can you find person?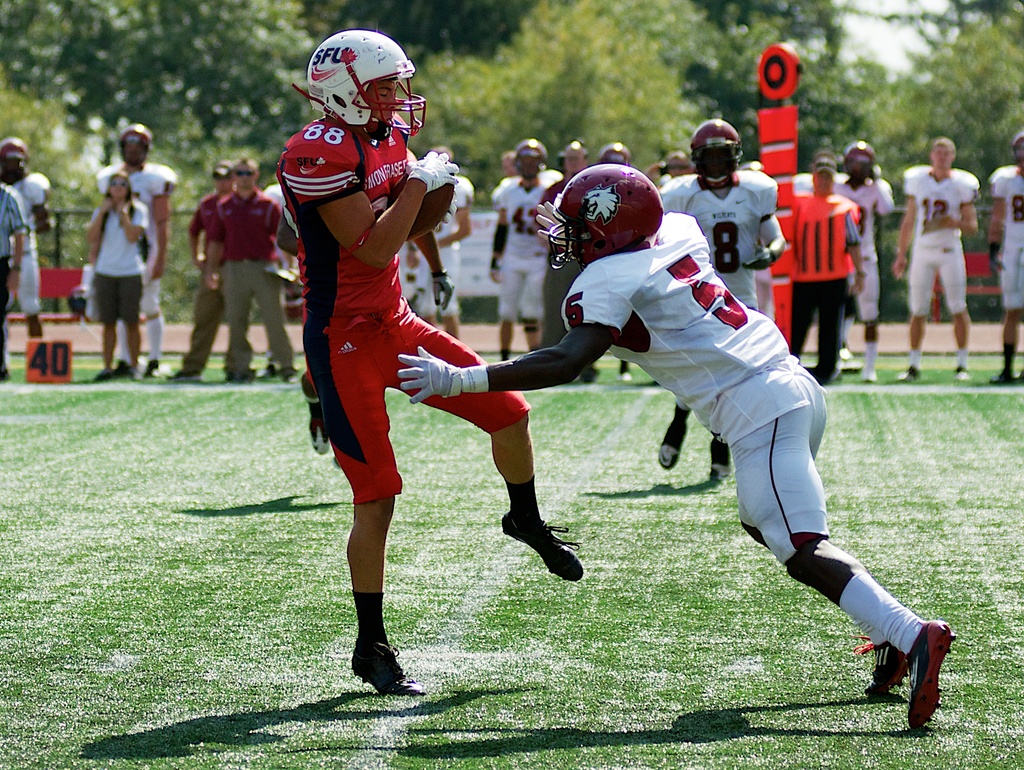
Yes, bounding box: Rect(86, 174, 151, 381).
